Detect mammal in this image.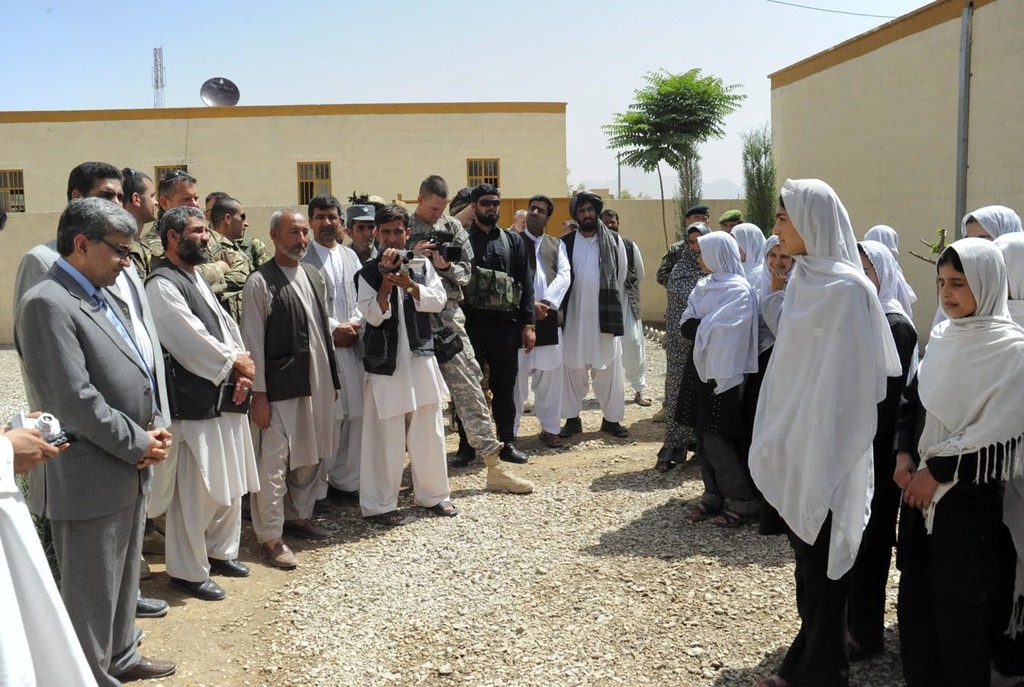
Detection: (517,195,573,447).
